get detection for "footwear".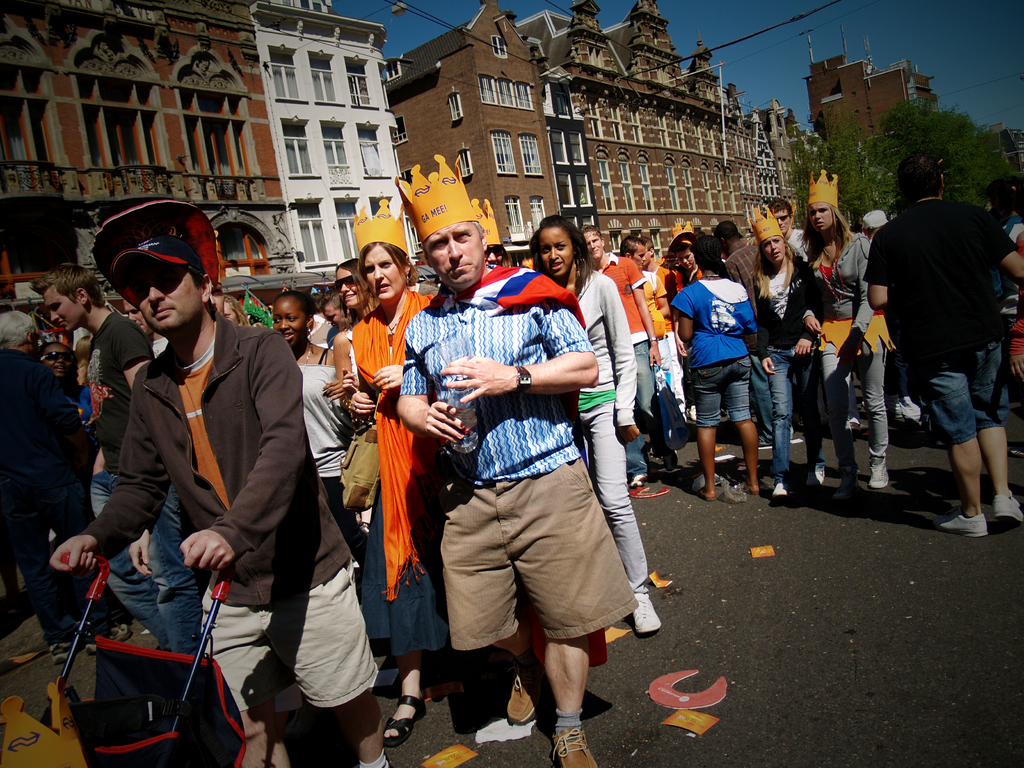
Detection: <box>757,442,774,450</box>.
